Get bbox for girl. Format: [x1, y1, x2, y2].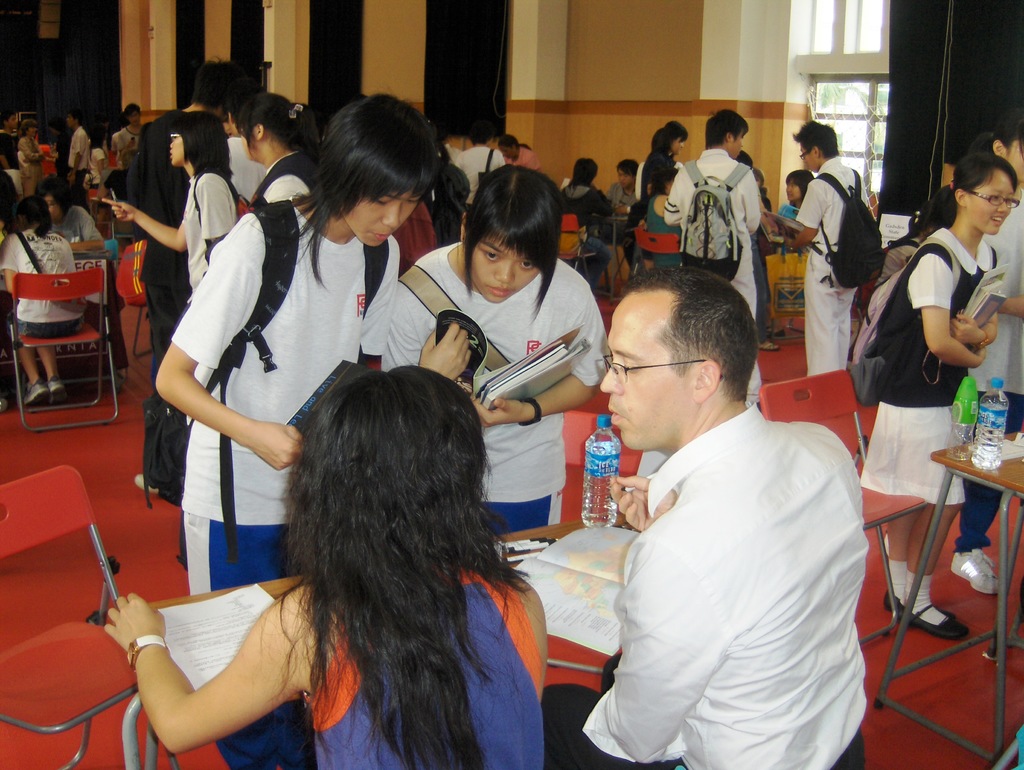
[845, 152, 1020, 642].
